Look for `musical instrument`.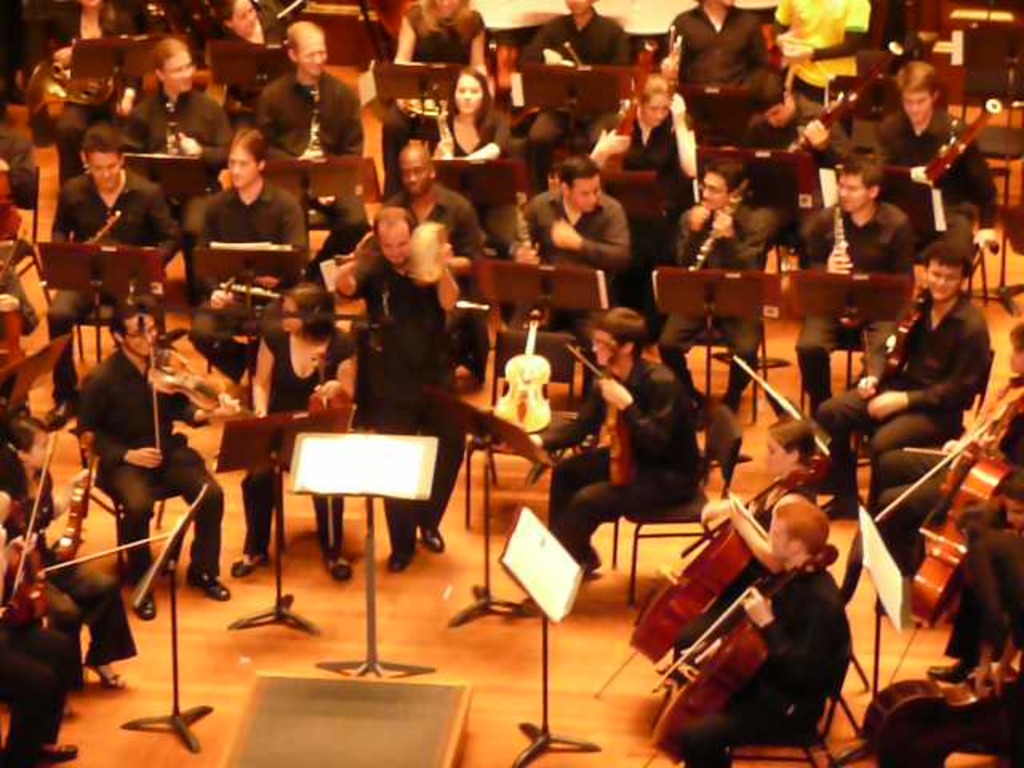
Found: box=[602, 34, 656, 182].
